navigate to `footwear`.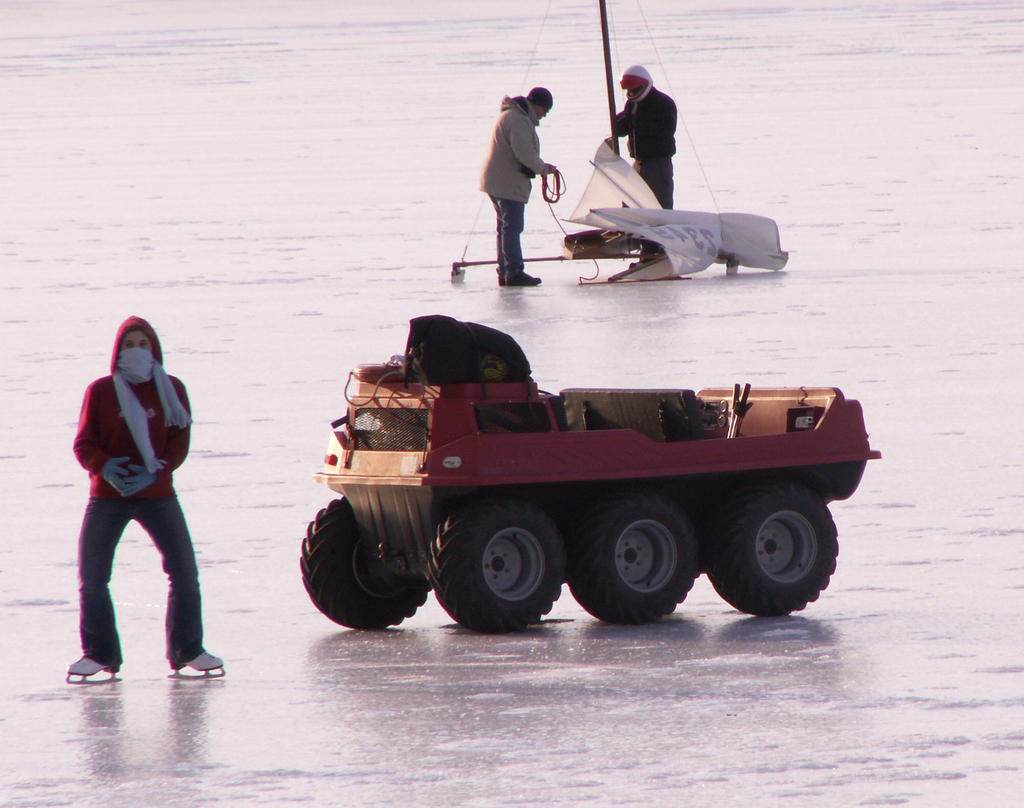
Navigation target: 180,649,223,672.
